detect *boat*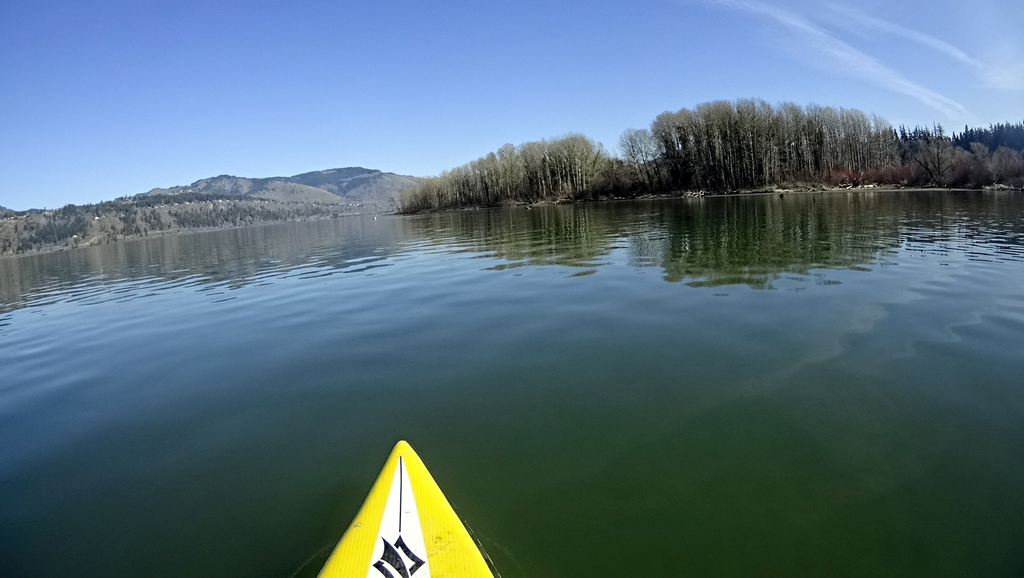
(left=312, top=438, right=498, bottom=577)
